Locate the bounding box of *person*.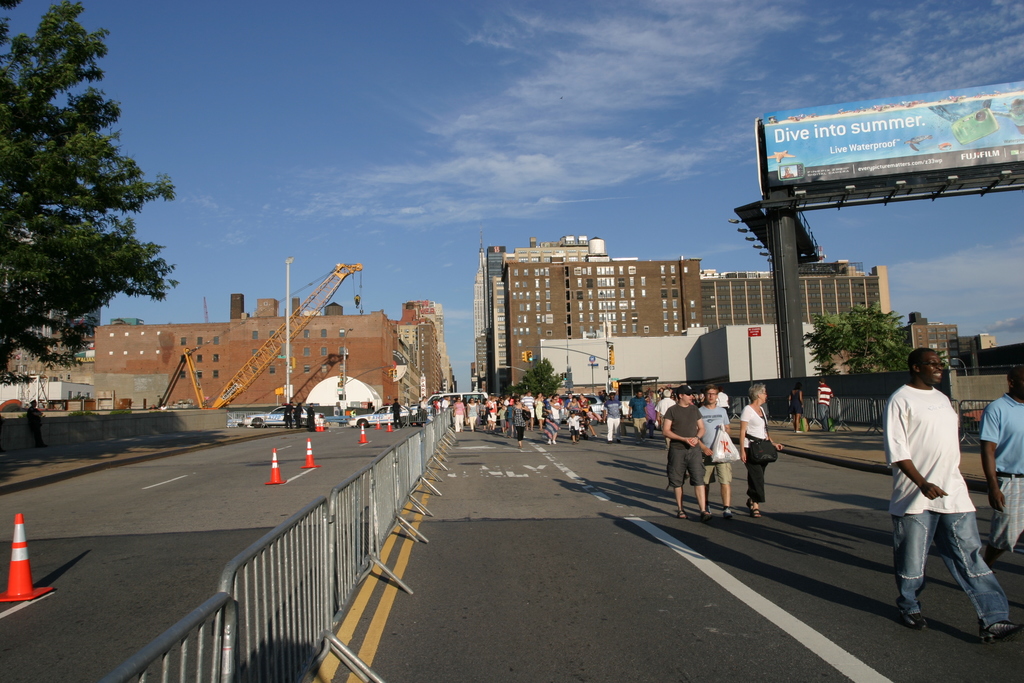
Bounding box: {"left": 982, "top": 360, "right": 1023, "bottom": 566}.
